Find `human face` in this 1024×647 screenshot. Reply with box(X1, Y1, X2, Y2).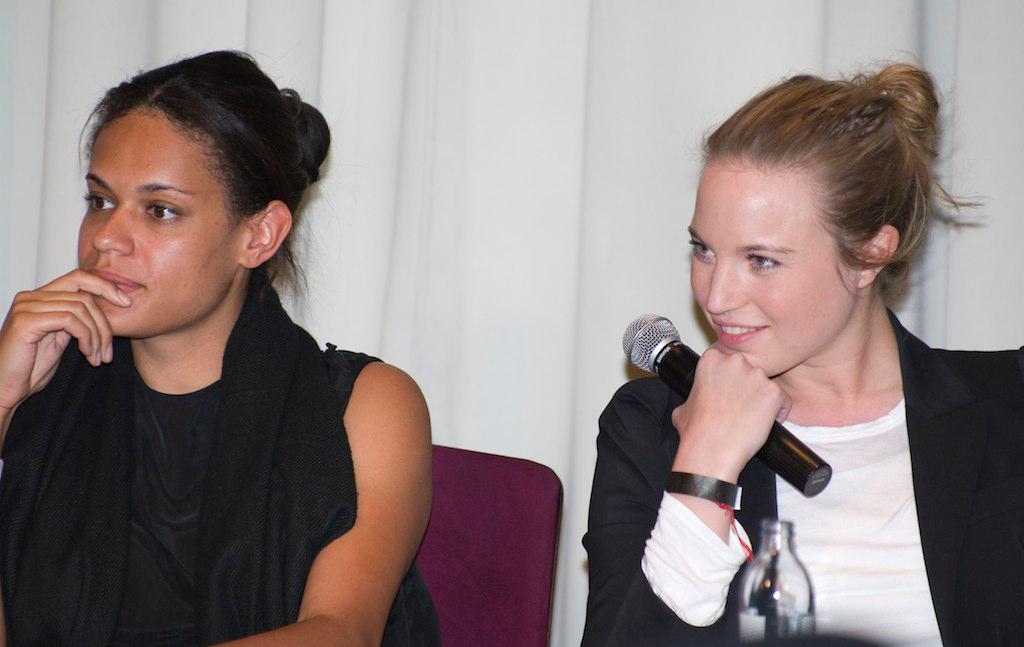
box(685, 155, 853, 376).
